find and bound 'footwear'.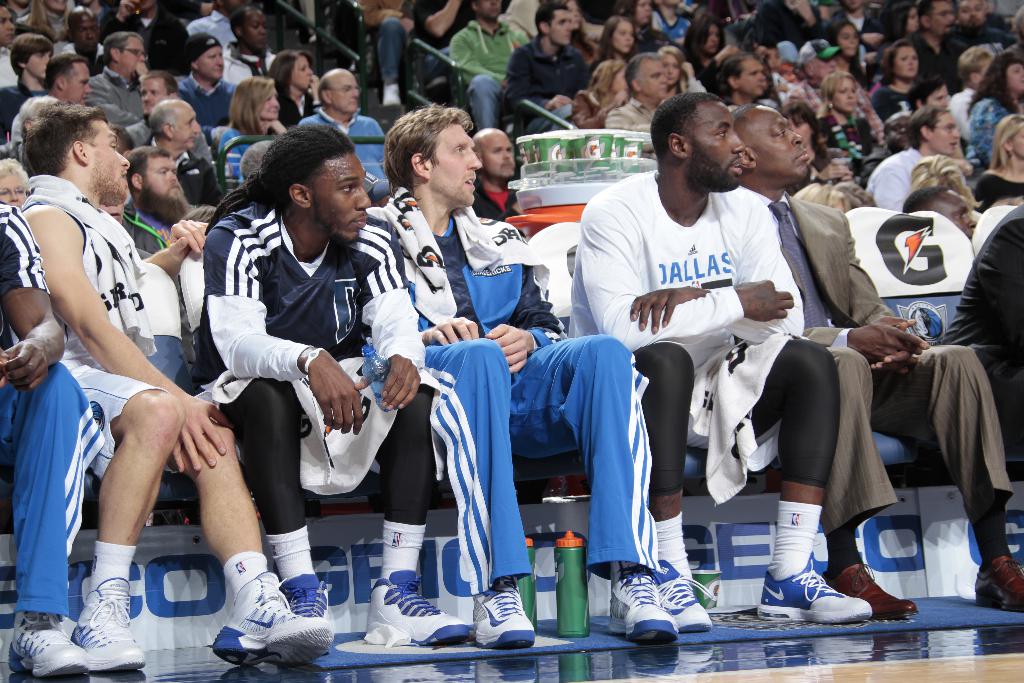
Bound: x1=364, y1=568, x2=470, y2=649.
